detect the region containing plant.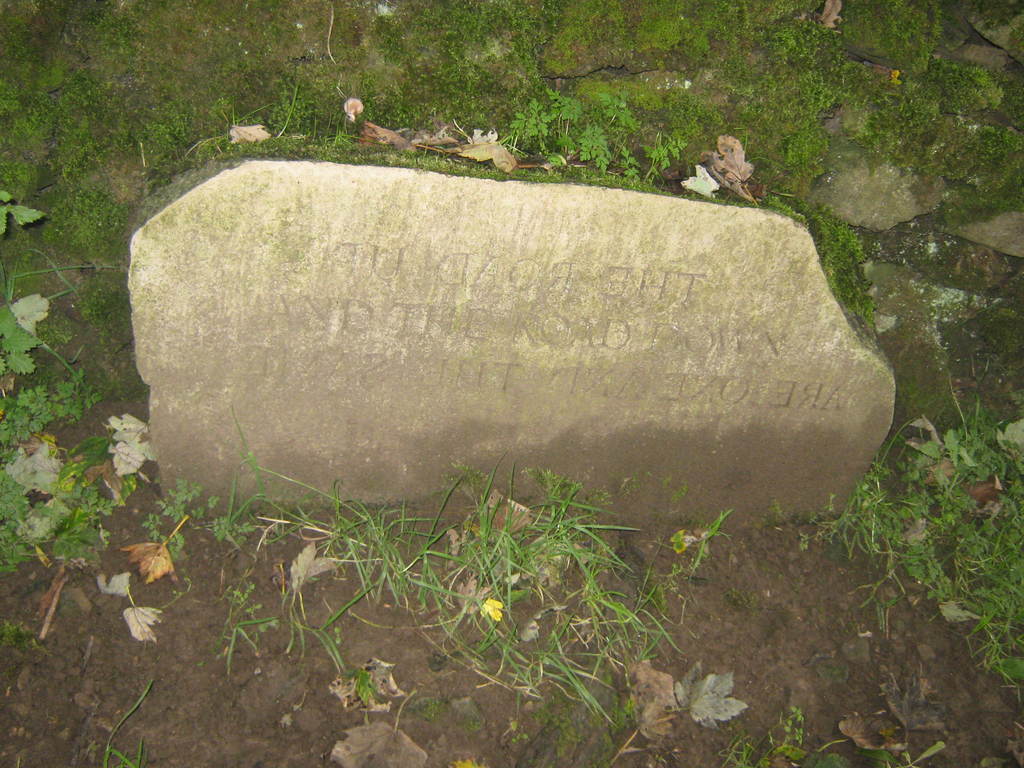
region(0, 307, 38, 373).
